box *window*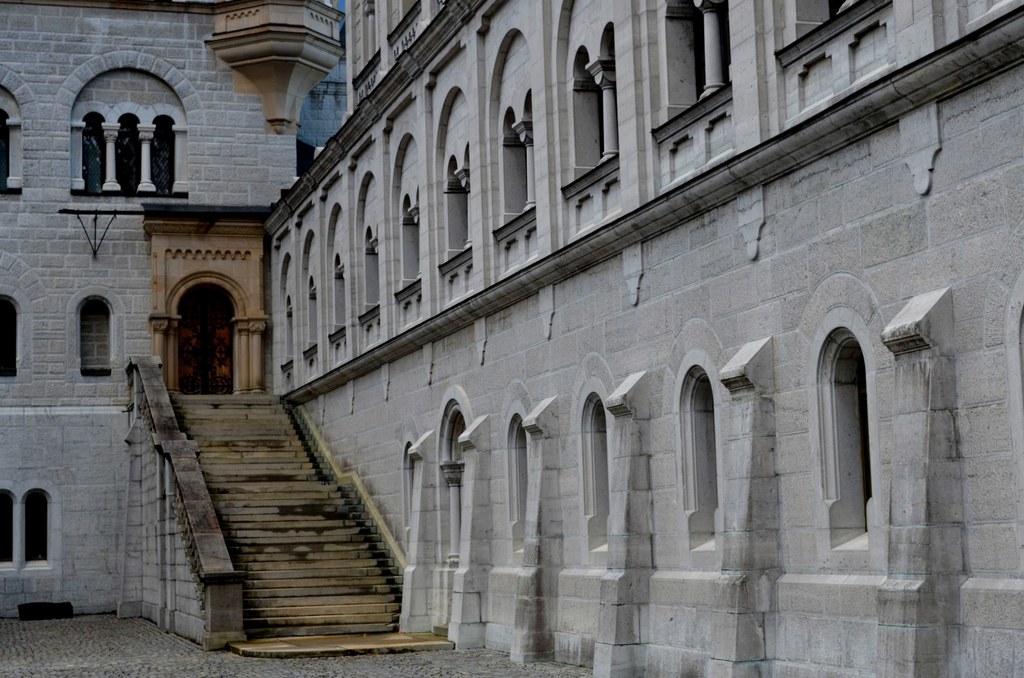
[26, 492, 49, 564]
